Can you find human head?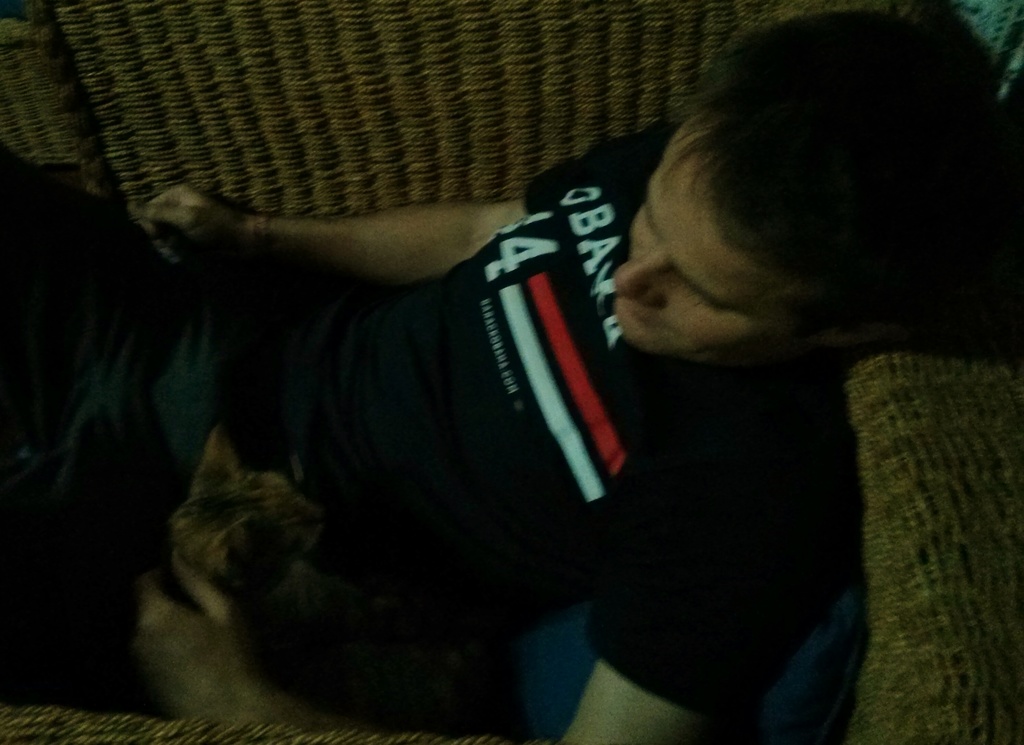
Yes, bounding box: left=611, top=17, right=1001, bottom=398.
